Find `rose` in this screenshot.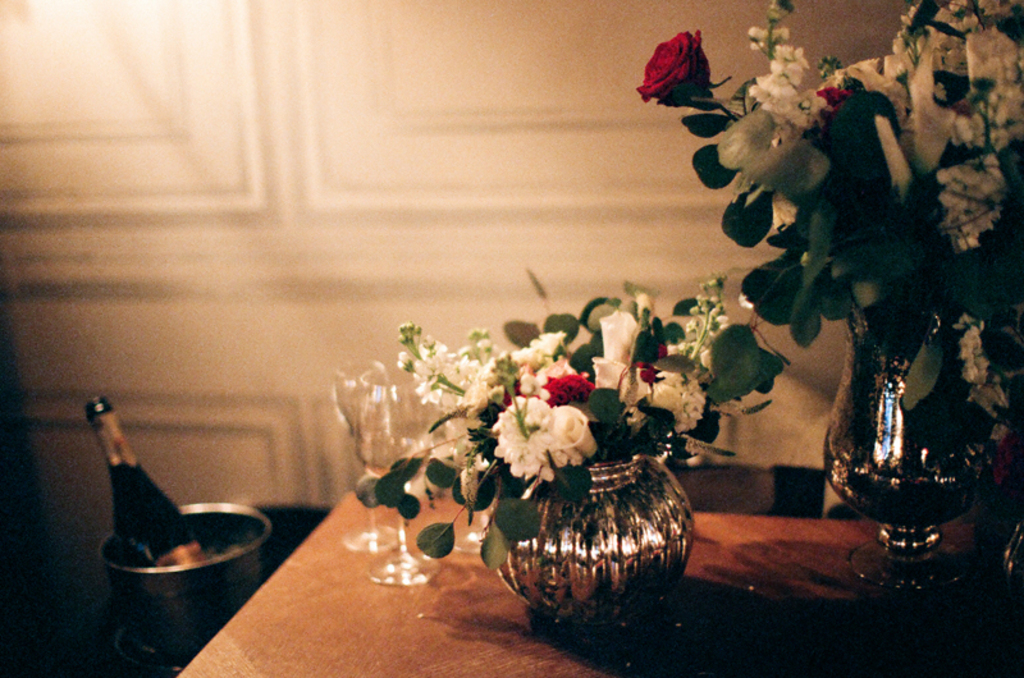
The bounding box for `rose` is 541/375/598/407.
